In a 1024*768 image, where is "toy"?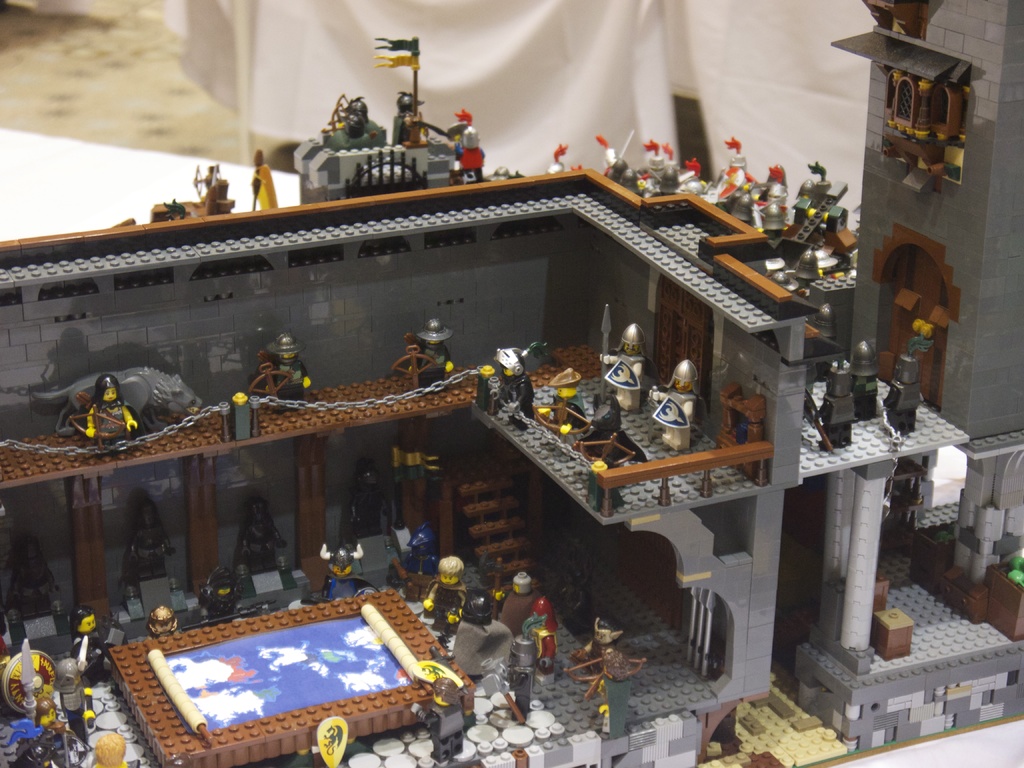
(x1=148, y1=606, x2=177, y2=643).
